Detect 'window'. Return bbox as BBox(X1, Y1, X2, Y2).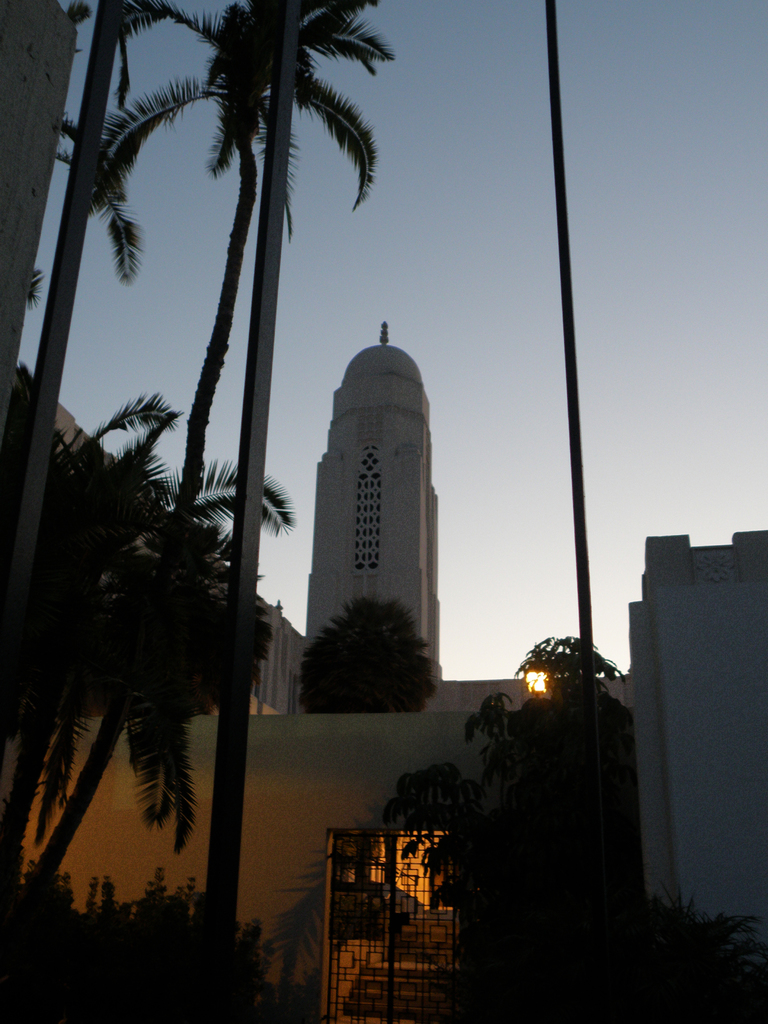
BBox(353, 445, 381, 572).
